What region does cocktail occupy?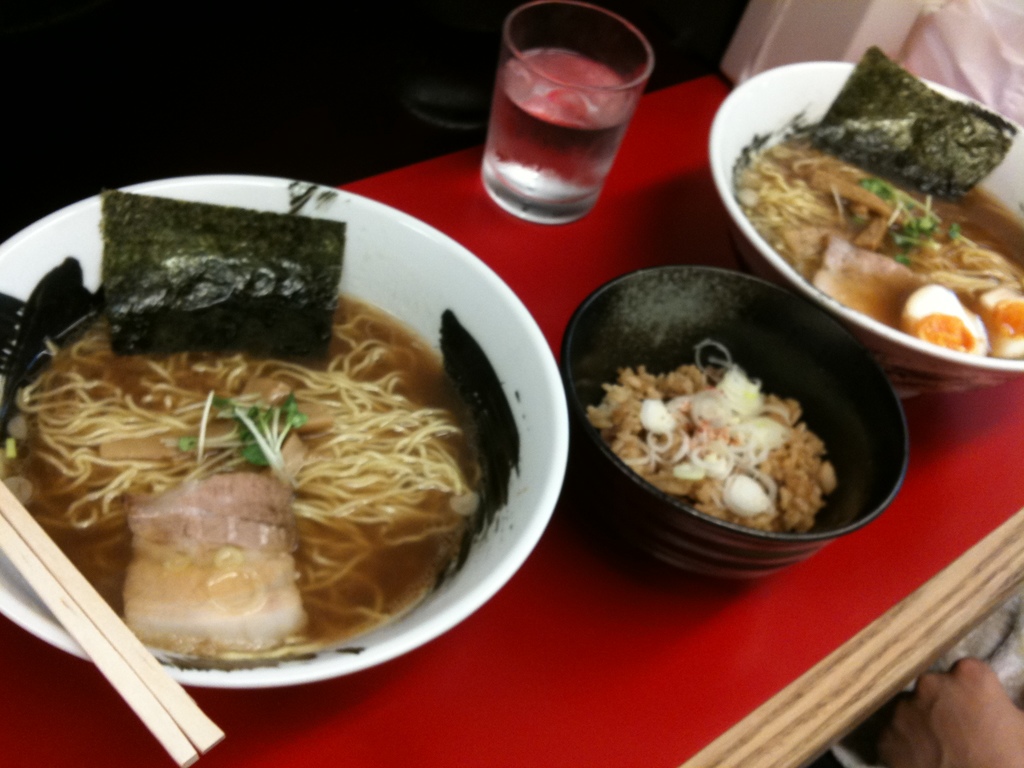
rect(474, 0, 660, 235).
